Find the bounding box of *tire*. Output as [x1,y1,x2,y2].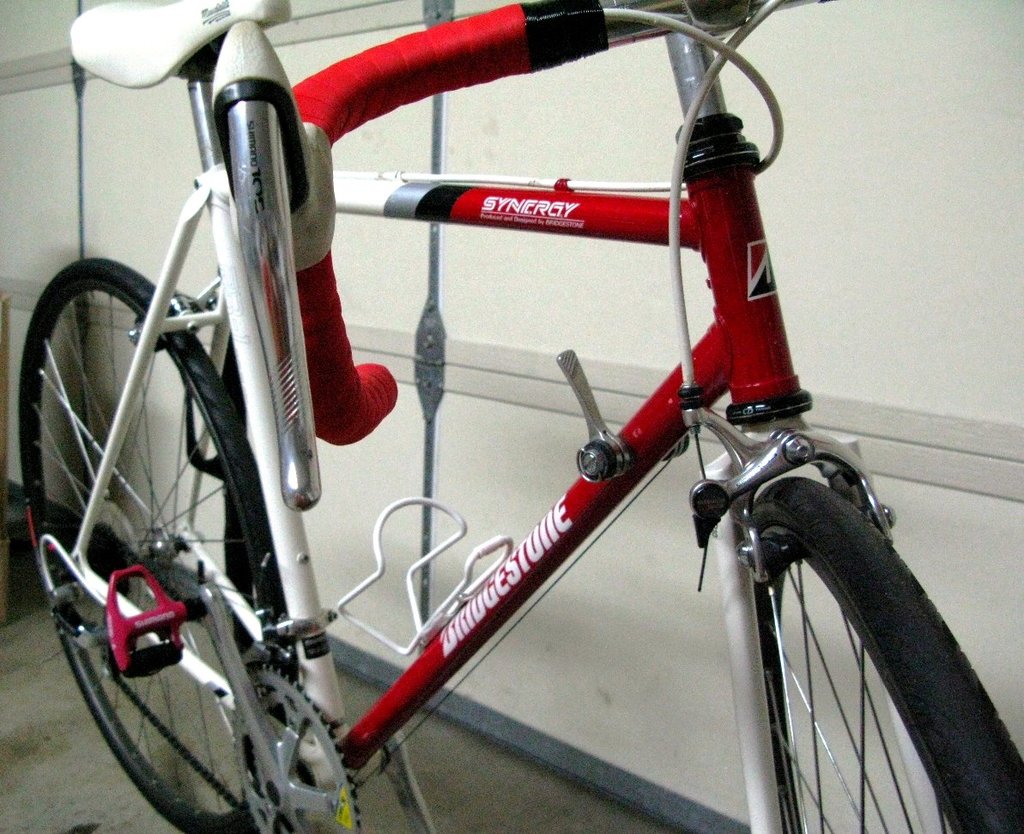
[19,252,278,833].
